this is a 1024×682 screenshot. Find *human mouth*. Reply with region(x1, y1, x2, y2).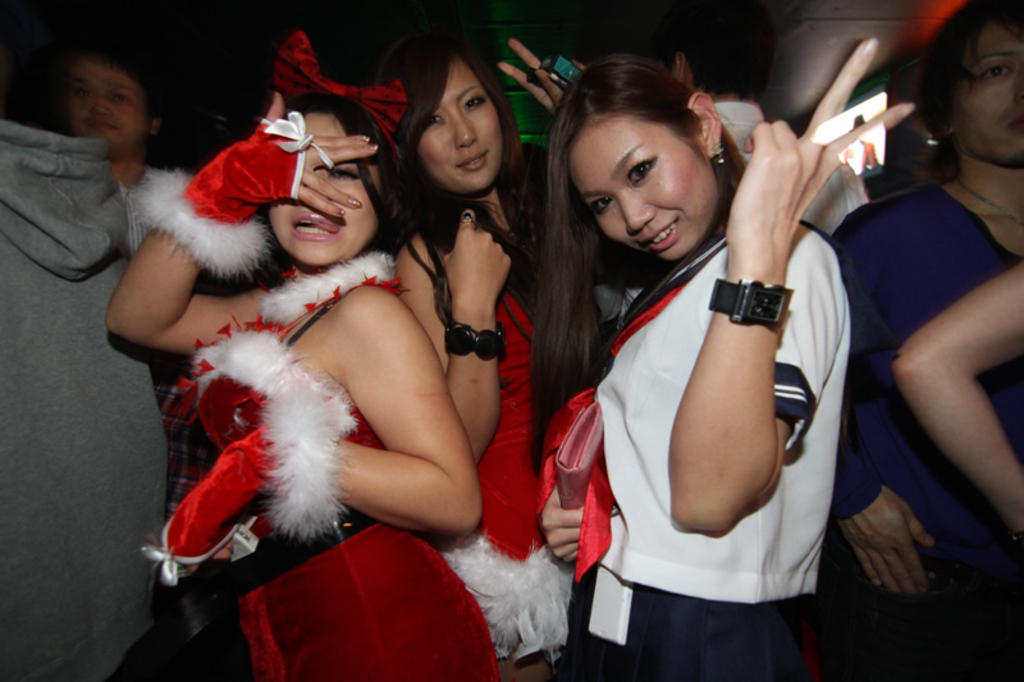
region(632, 216, 680, 253).
